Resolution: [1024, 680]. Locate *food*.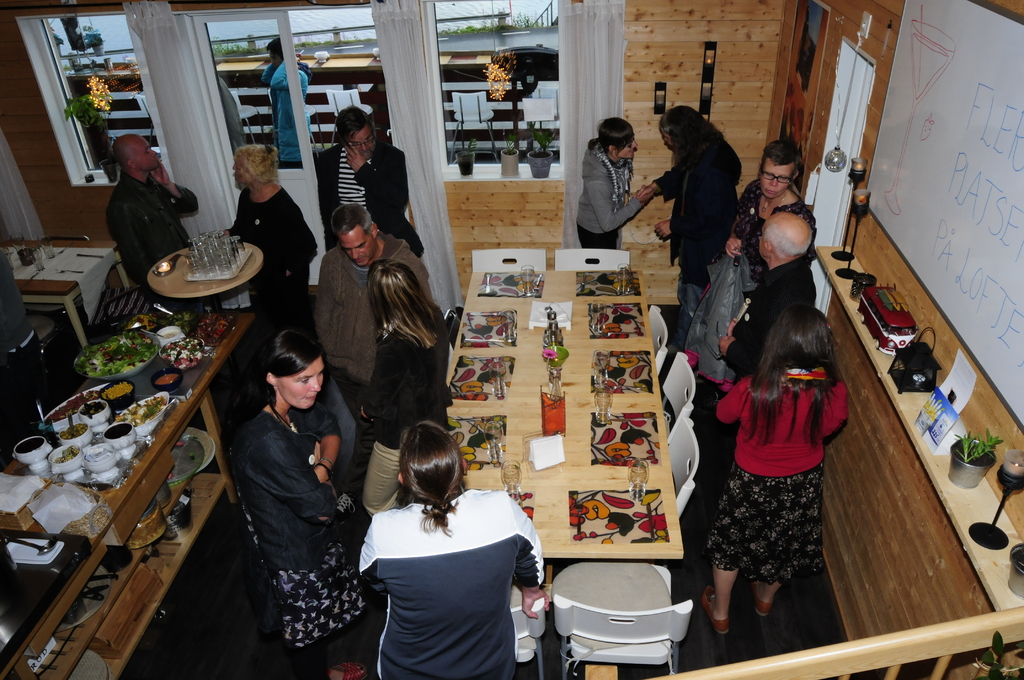
BBox(91, 380, 132, 400).
